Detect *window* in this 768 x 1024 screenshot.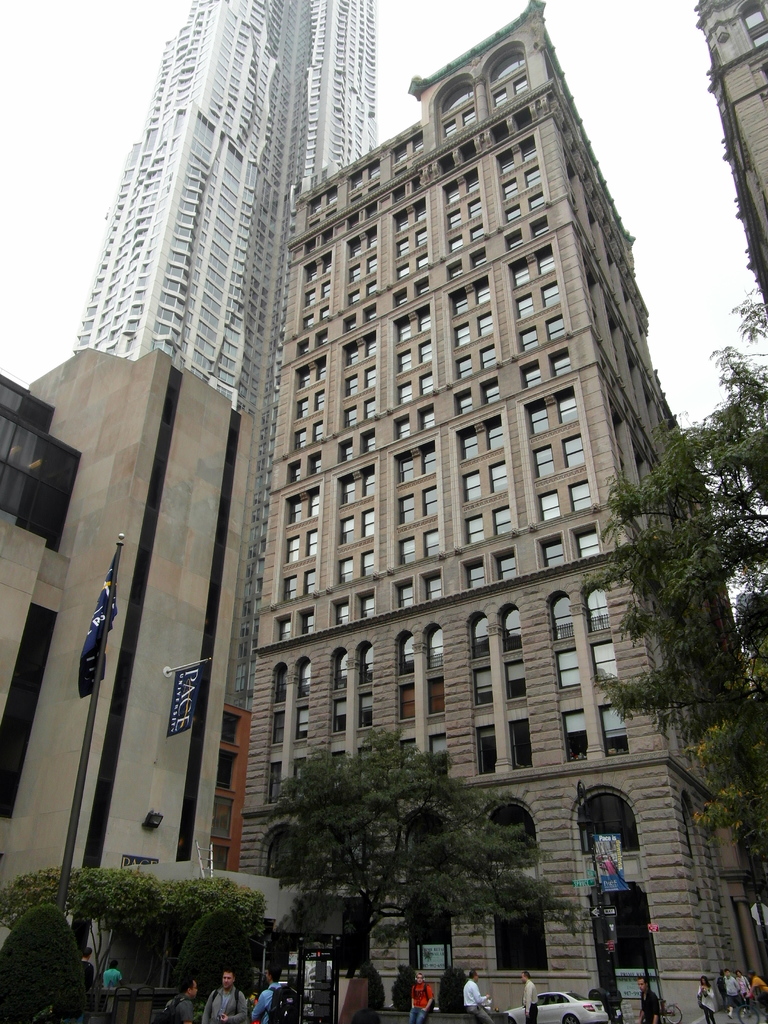
Detection: l=447, t=185, r=459, b=203.
